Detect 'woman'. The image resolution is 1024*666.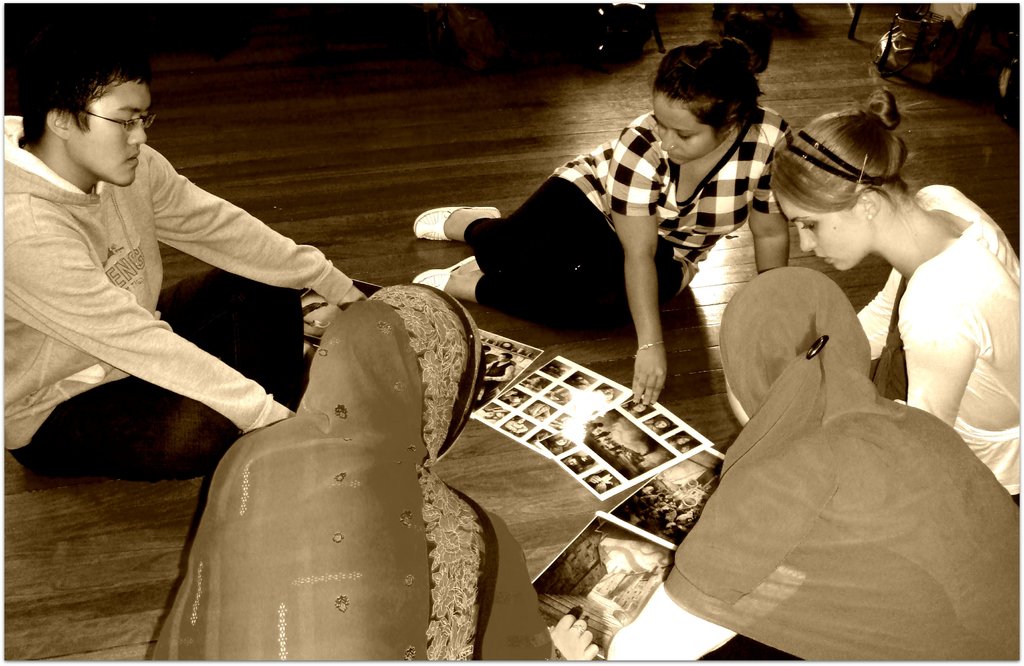
select_region(409, 38, 790, 411).
